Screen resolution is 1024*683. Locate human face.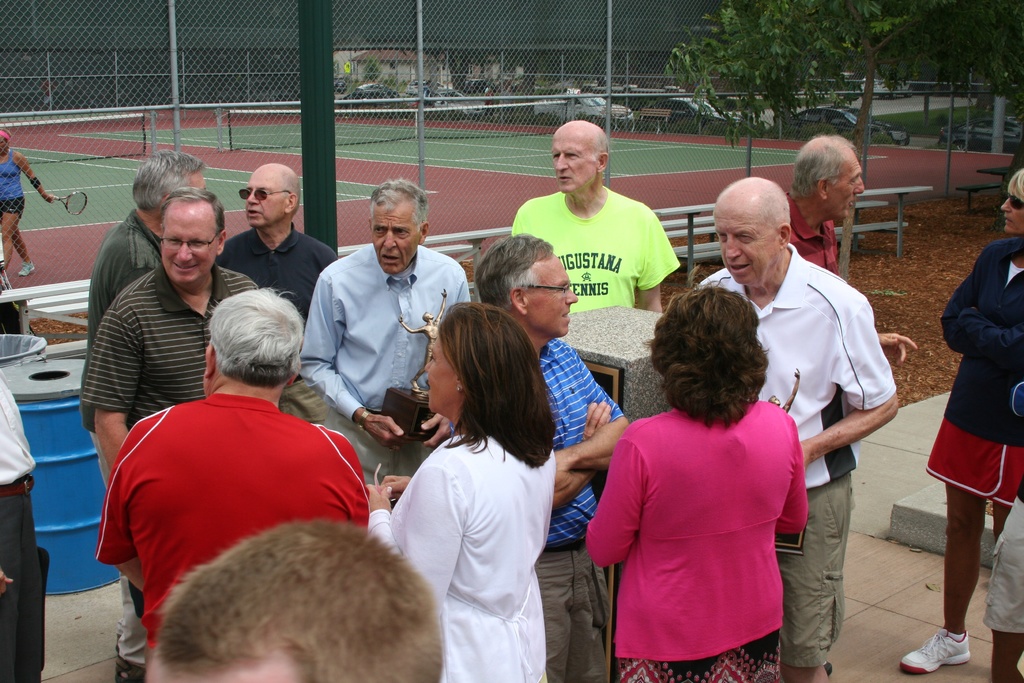
{"left": 154, "top": 208, "right": 217, "bottom": 284}.
